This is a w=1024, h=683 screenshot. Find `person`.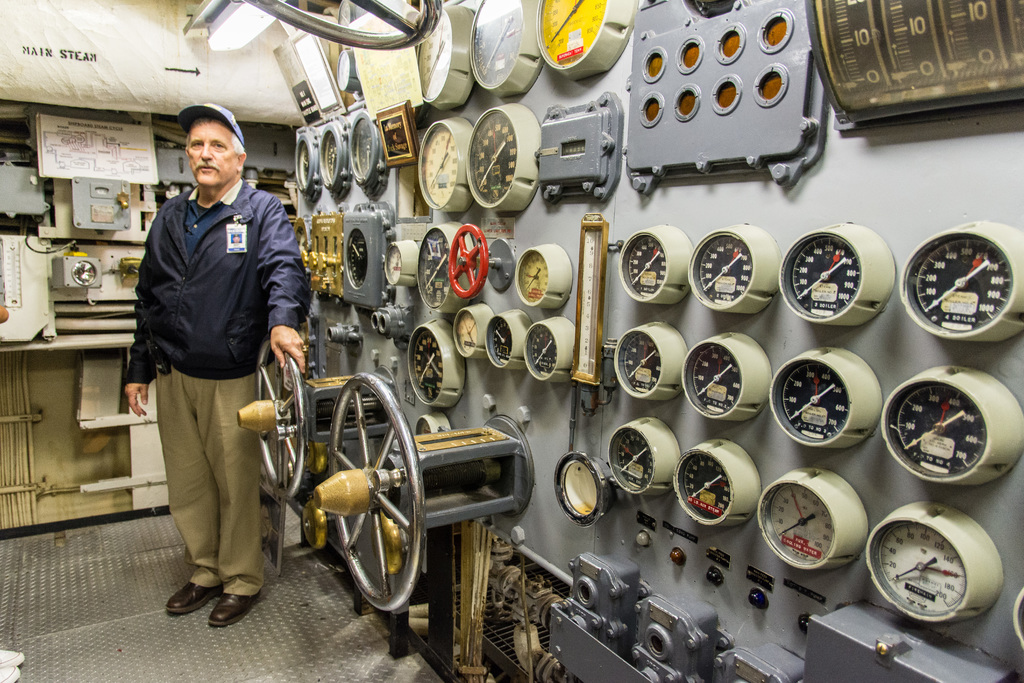
Bounding box: BBox(127, 83, 301, 614).
